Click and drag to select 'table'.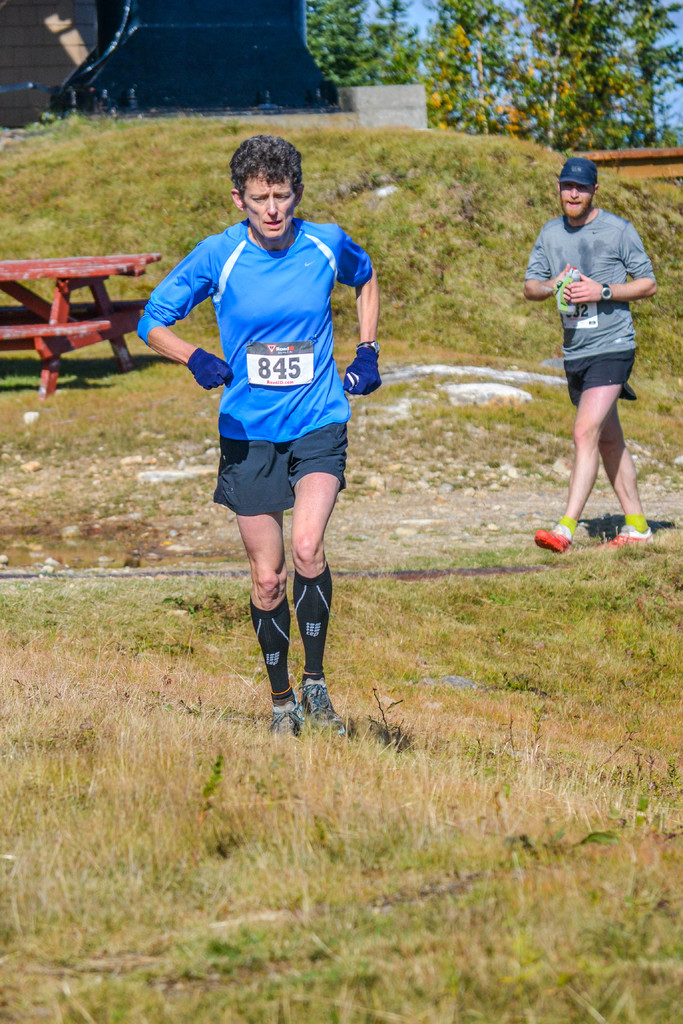
Selection: box=[0, 255, 167, 398].
